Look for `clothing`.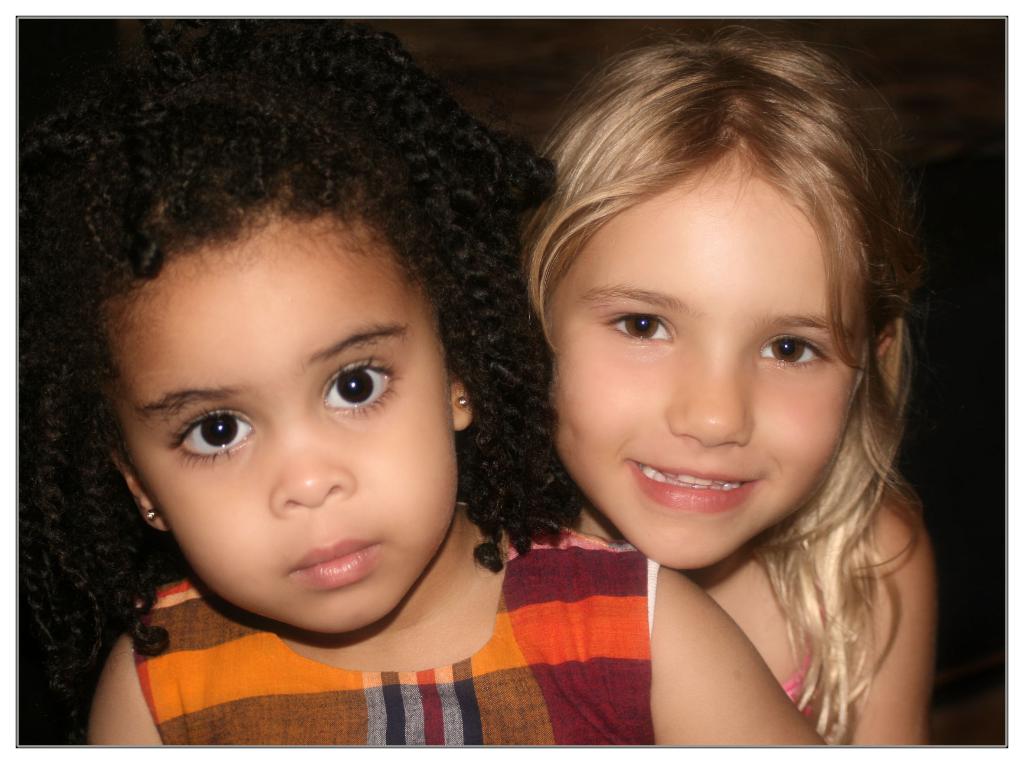
Found: pyautogui.locateOnScreen(147, 519, 666, 754).
